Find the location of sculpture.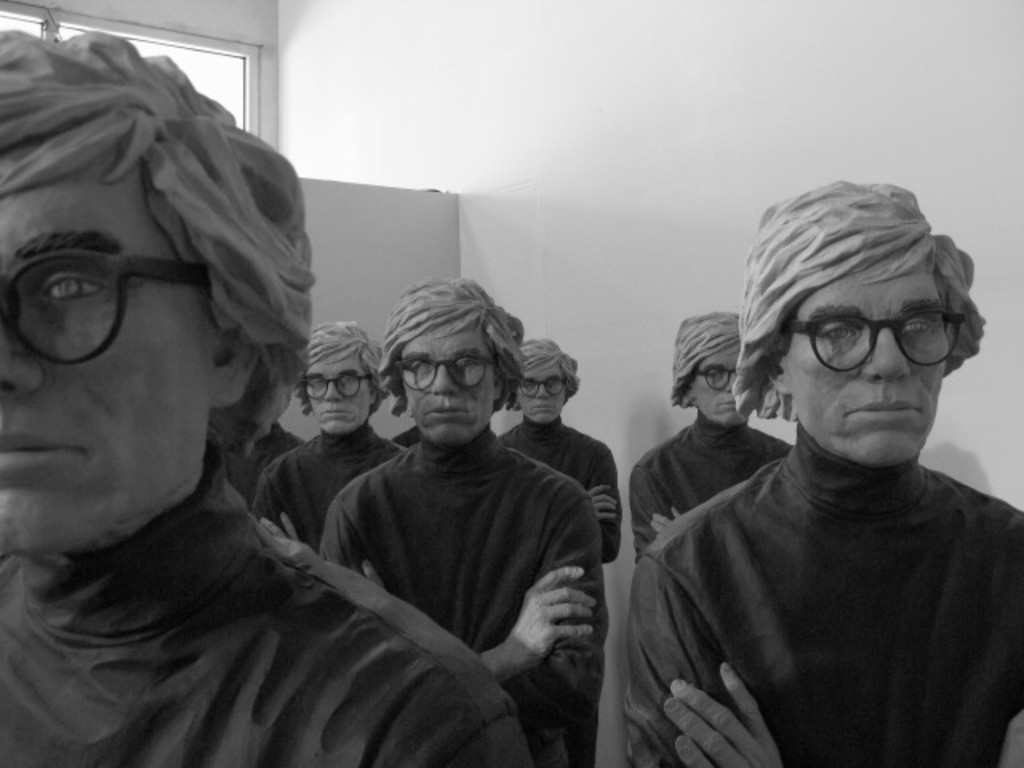
Location: (618, 174, 1022, 766).
